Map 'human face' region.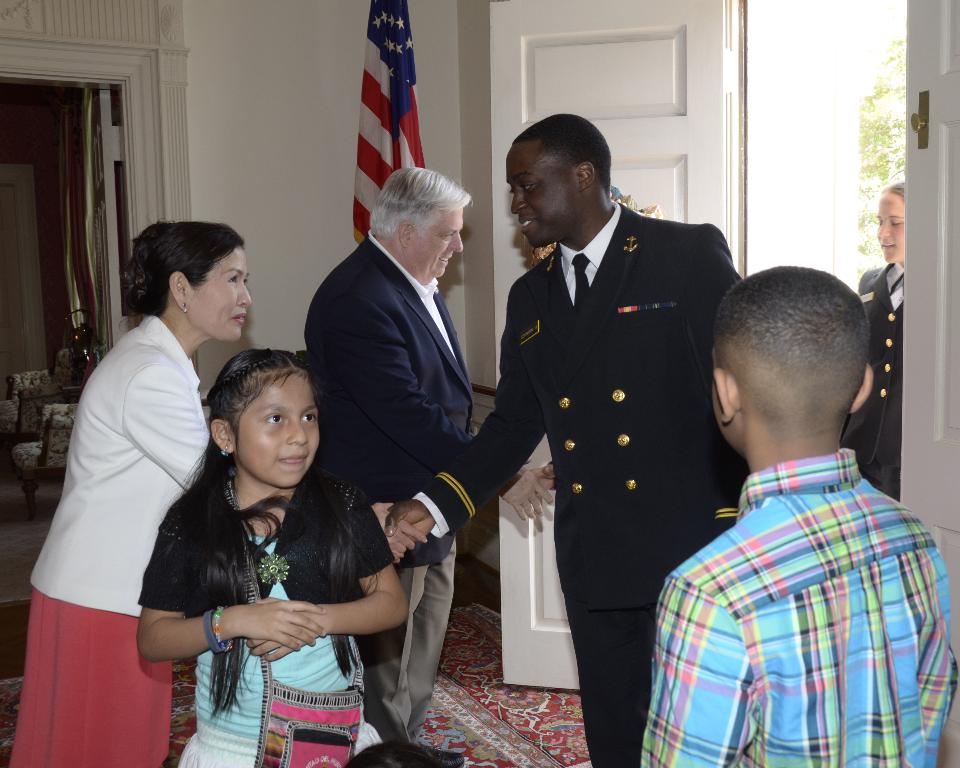
Mapped to x1=409, y1=192, x2=463, y2=279.
